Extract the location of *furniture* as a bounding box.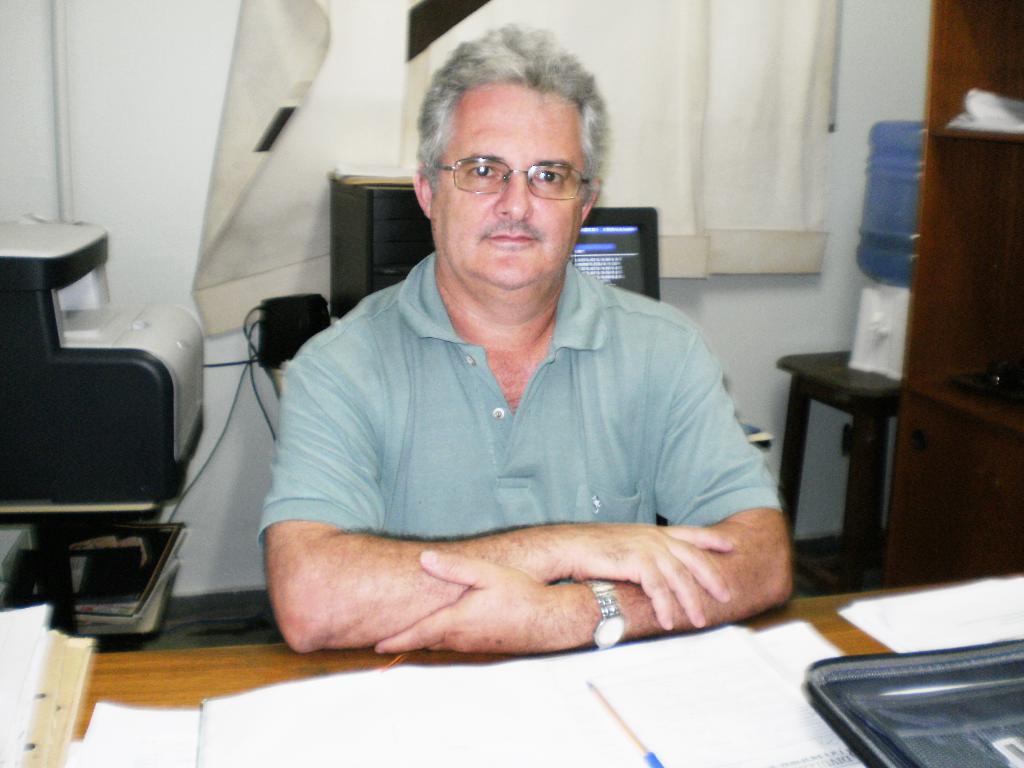
(x1=0, y1=502, x2=180, y2=652).
